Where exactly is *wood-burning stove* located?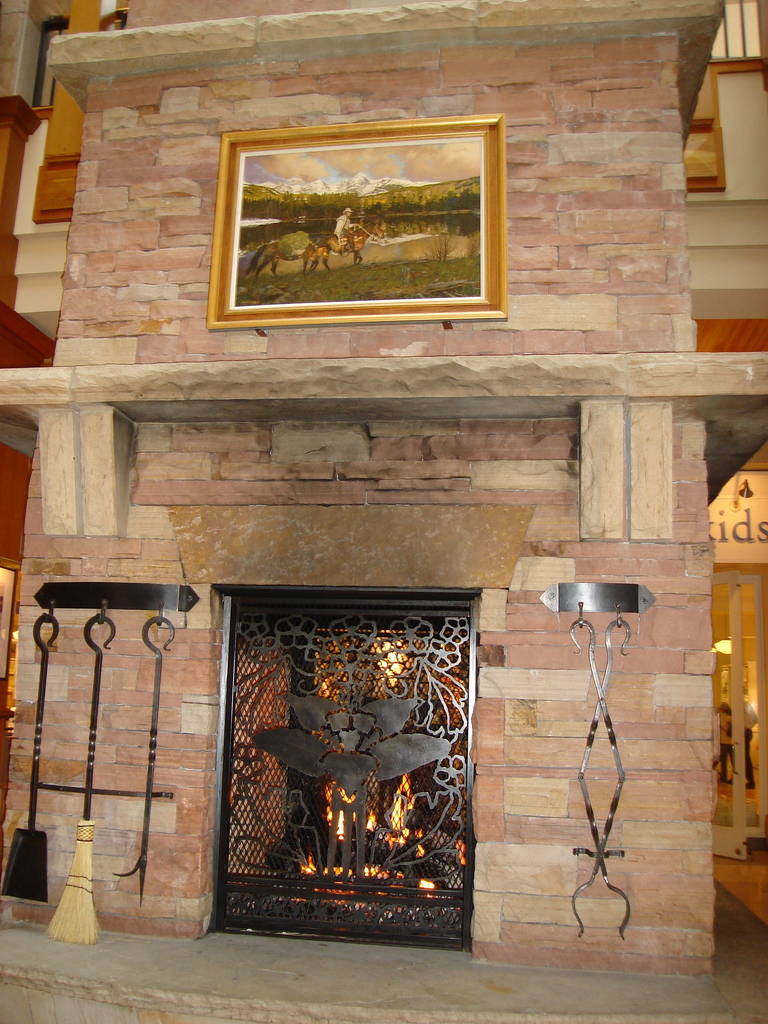
Its bounding box is l=209, t=585, r=477, b=954.
